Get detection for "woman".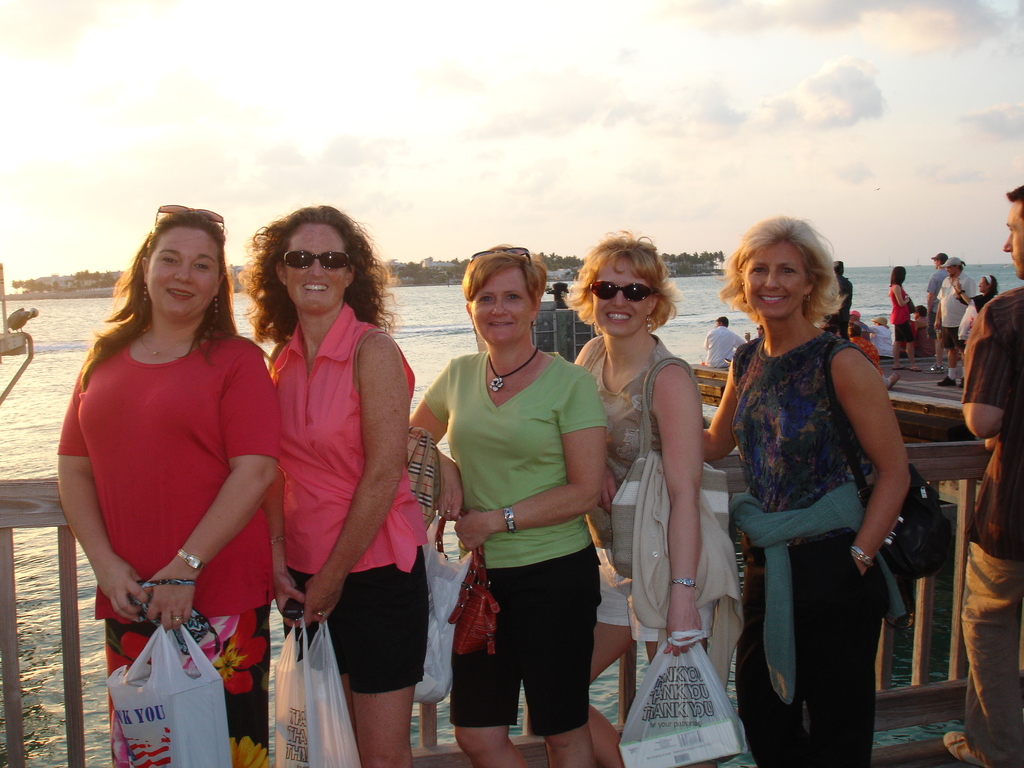
Detection: left=236, top=204, right=429, bottom=767.
